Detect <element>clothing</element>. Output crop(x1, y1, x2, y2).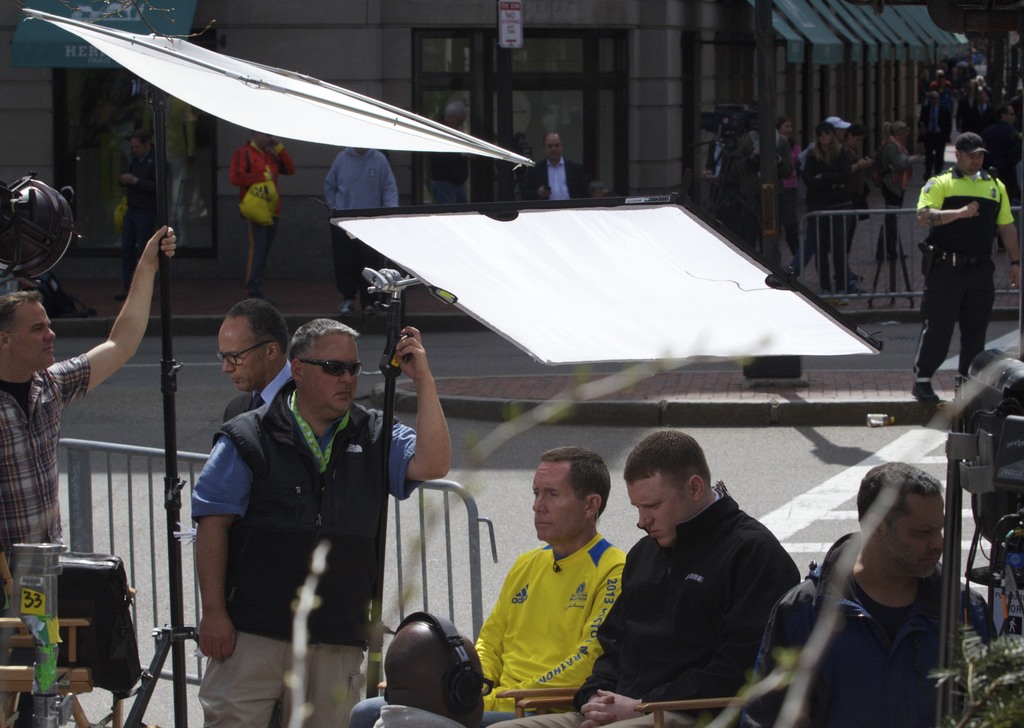
crop(514, 149, 588, 207).
